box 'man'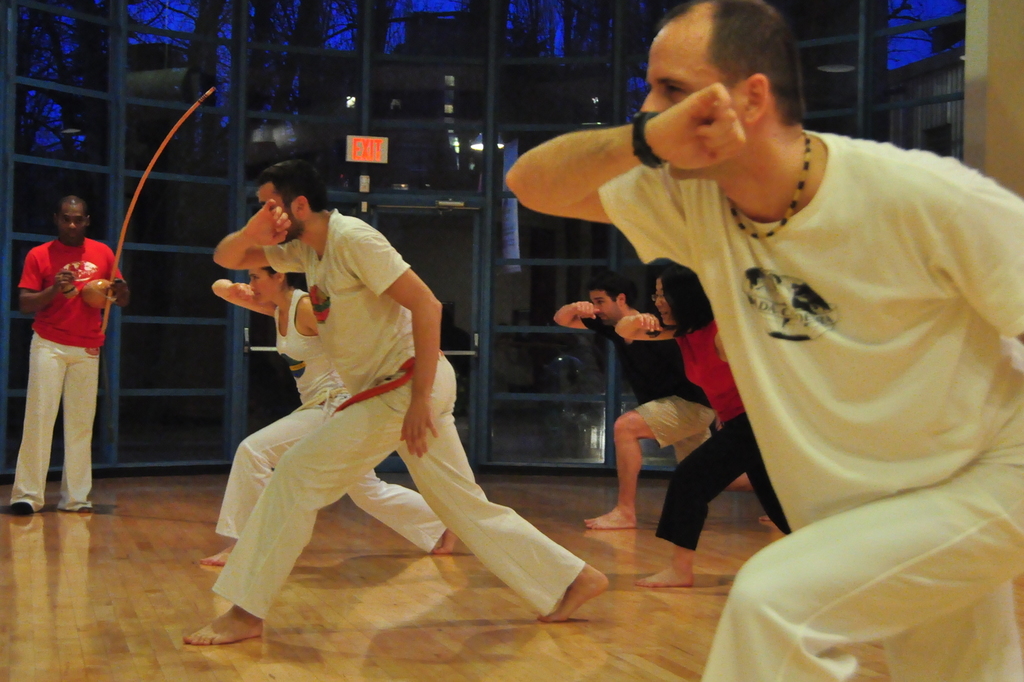
BBox(10, 179, 118, 524)
